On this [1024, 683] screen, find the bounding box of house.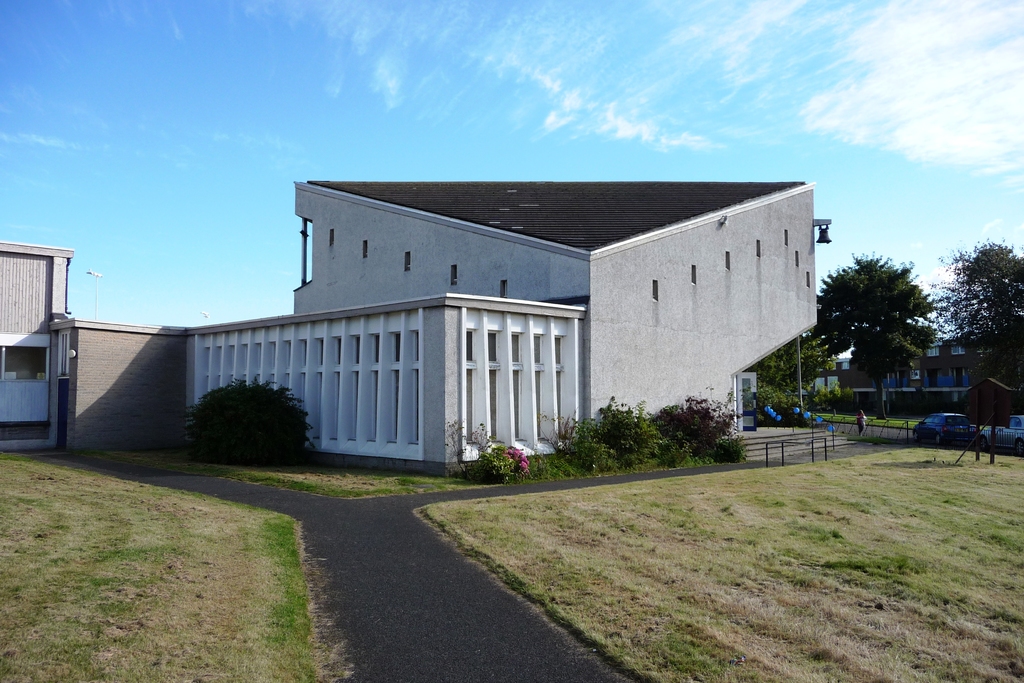
Bounding box: x1=47, y1=172, x2=833, y2=481.
